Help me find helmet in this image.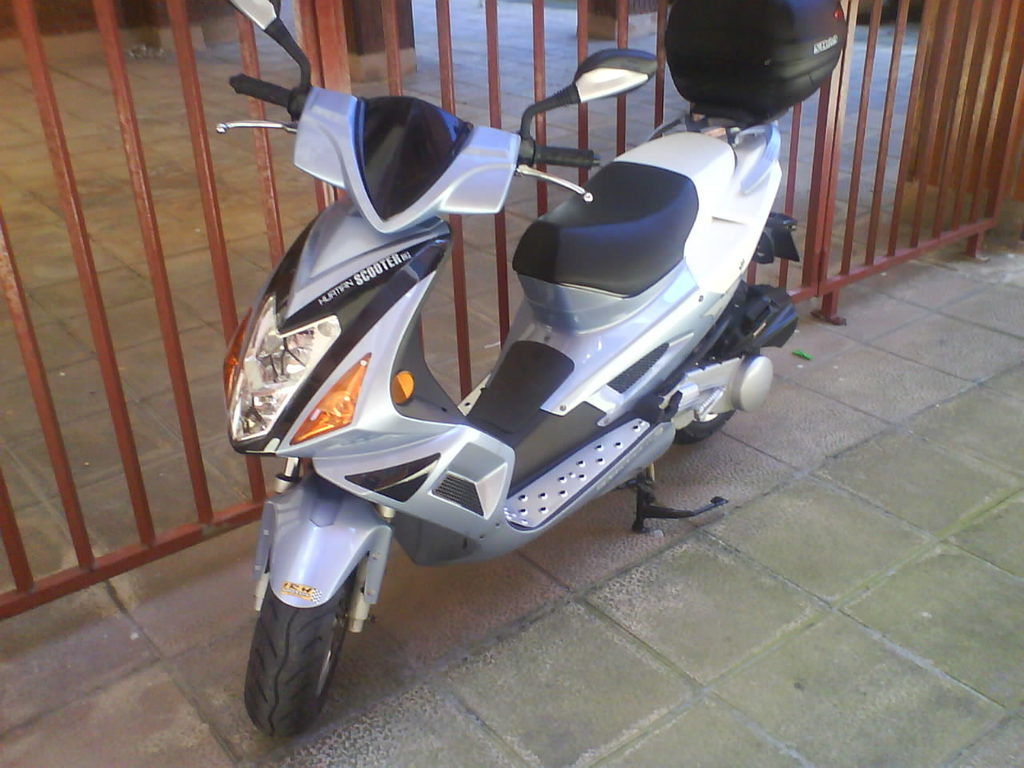
Found it: region(658, 0, 856, 130).
